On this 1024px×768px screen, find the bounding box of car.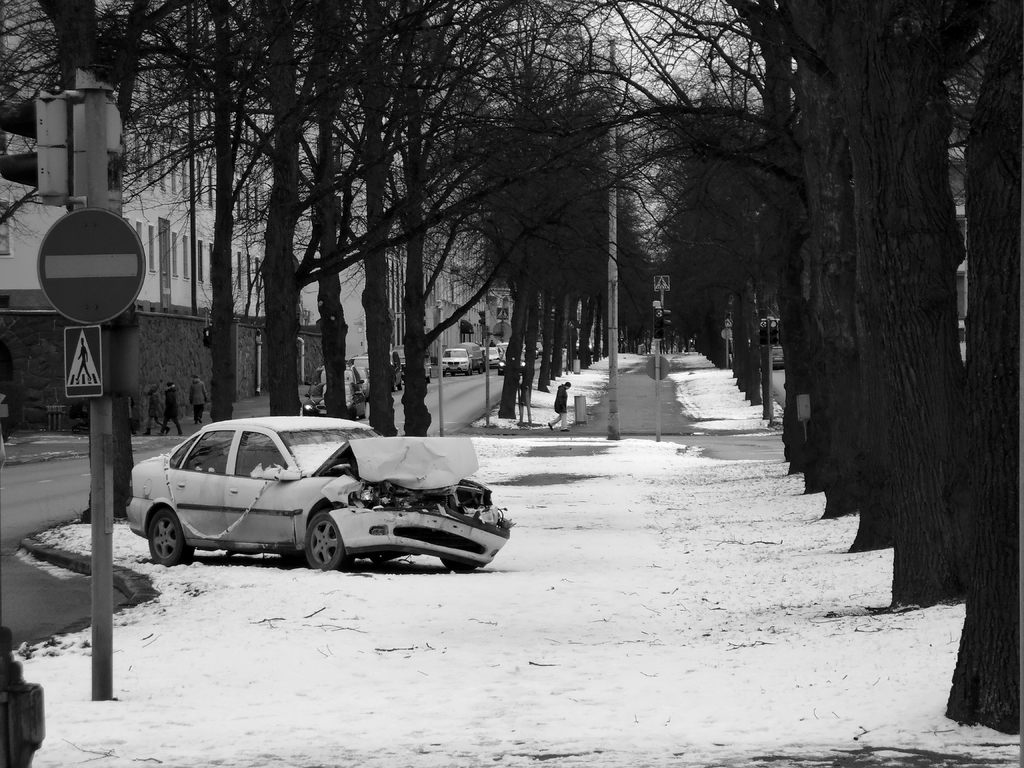
Bounding box: (125,419,509,577).
